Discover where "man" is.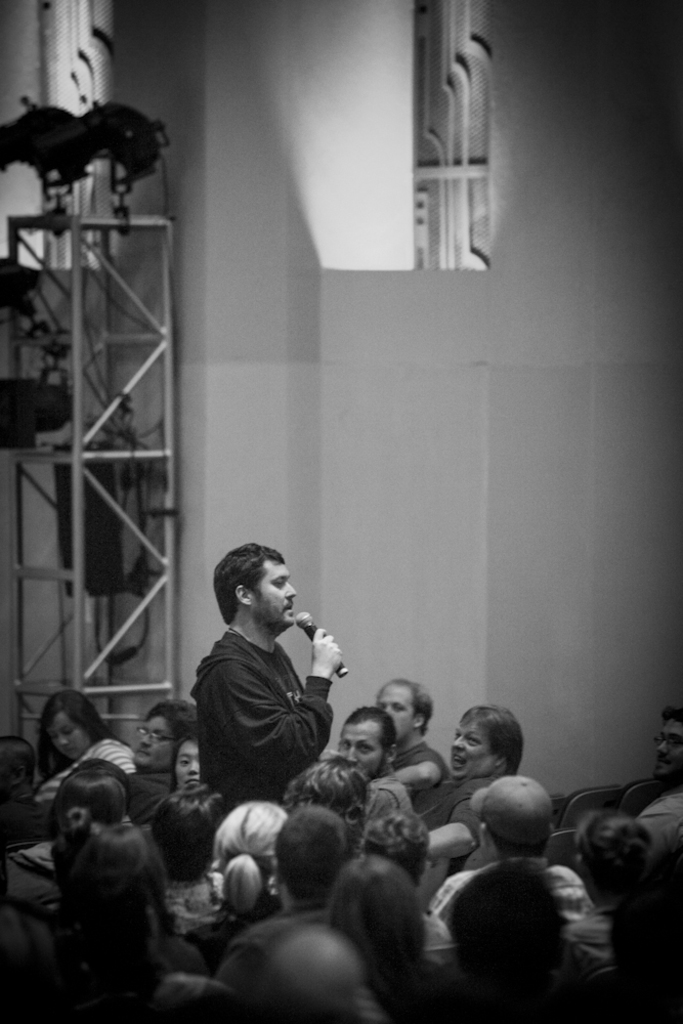
Discovered at (120, 693, 202, 831).
